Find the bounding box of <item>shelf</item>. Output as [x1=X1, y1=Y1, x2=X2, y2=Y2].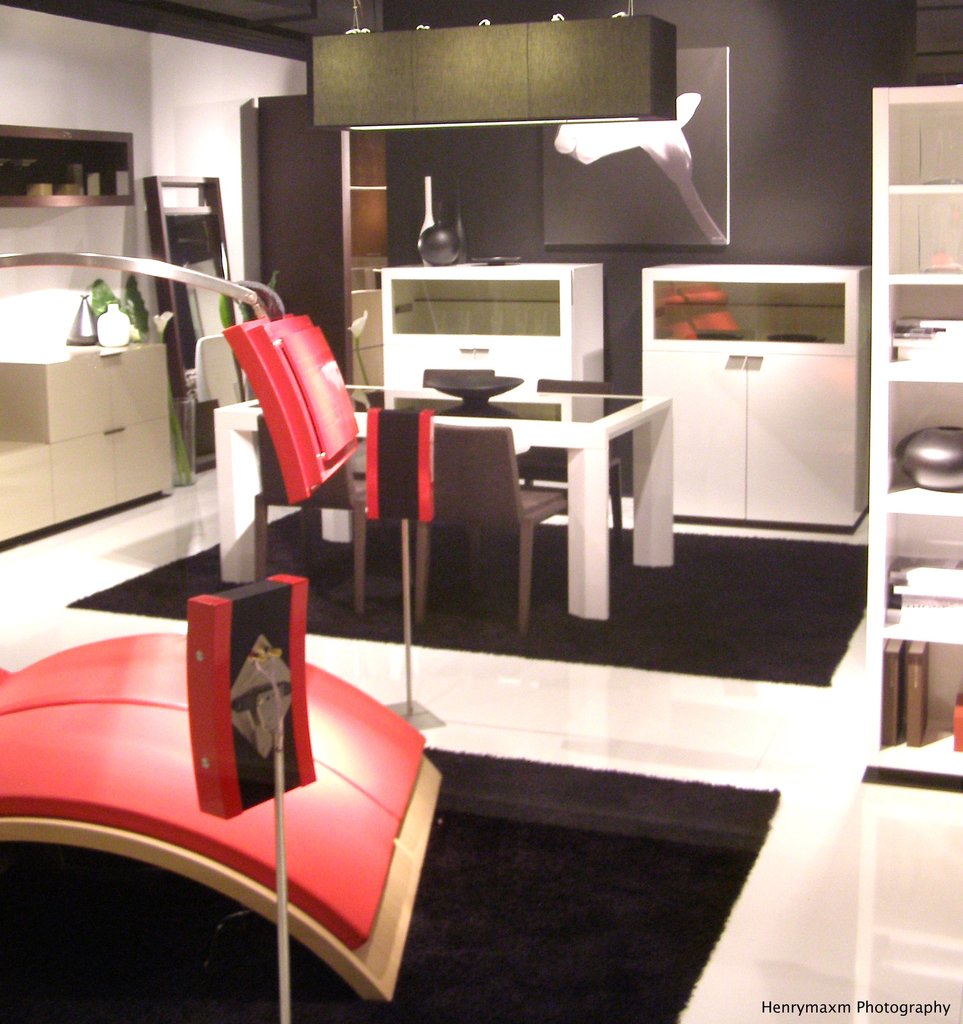
[x1=0, y1=125, x2=136, y2=212].
